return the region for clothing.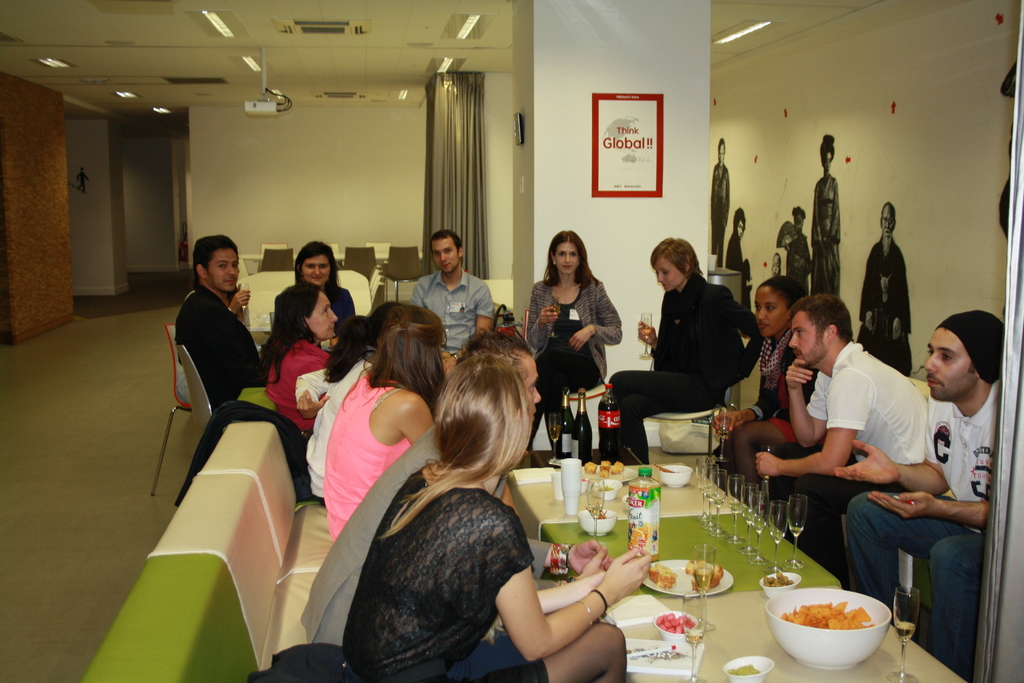
{"left": 305, "top": 359, "right": 374, "bottom": 511}.
